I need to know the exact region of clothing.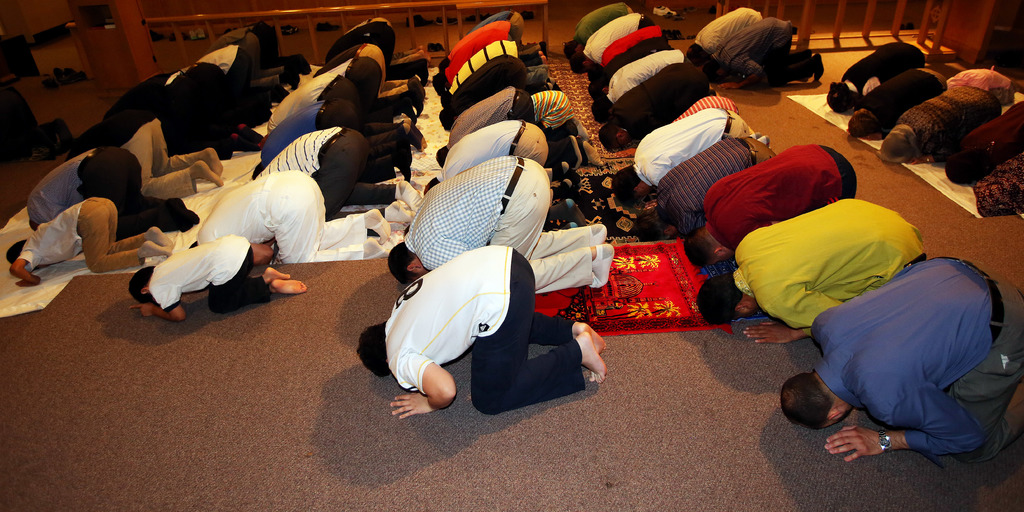
Region: (19, 200, 150, 274).
